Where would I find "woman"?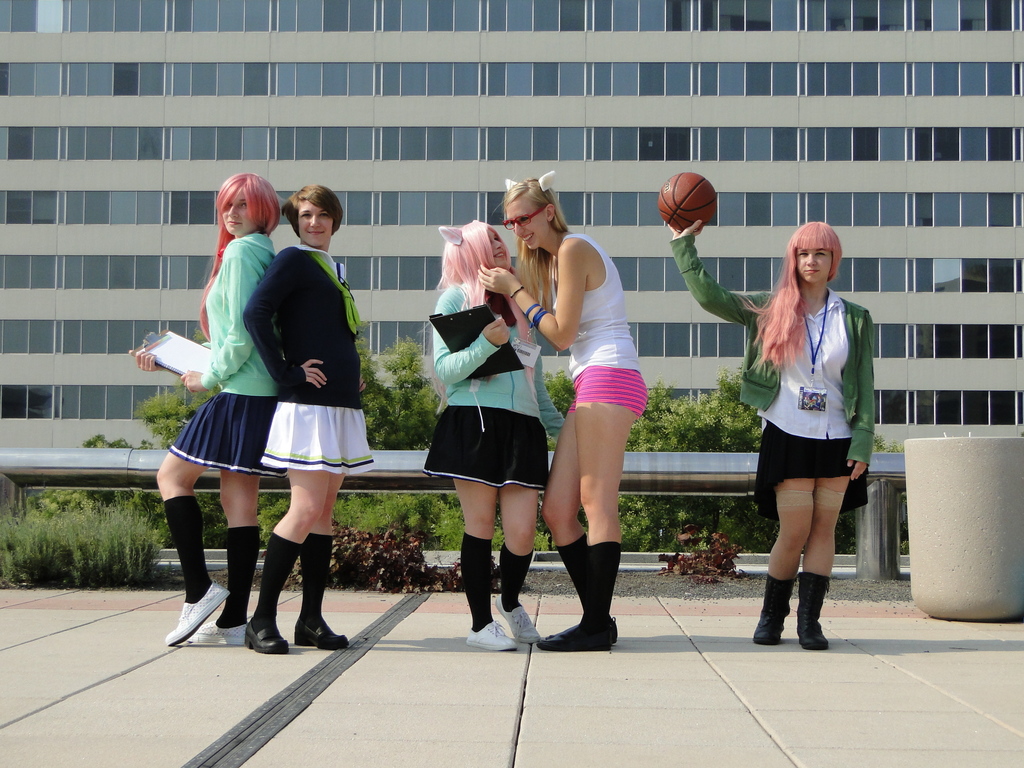
At 474, 170, 655, 658.
